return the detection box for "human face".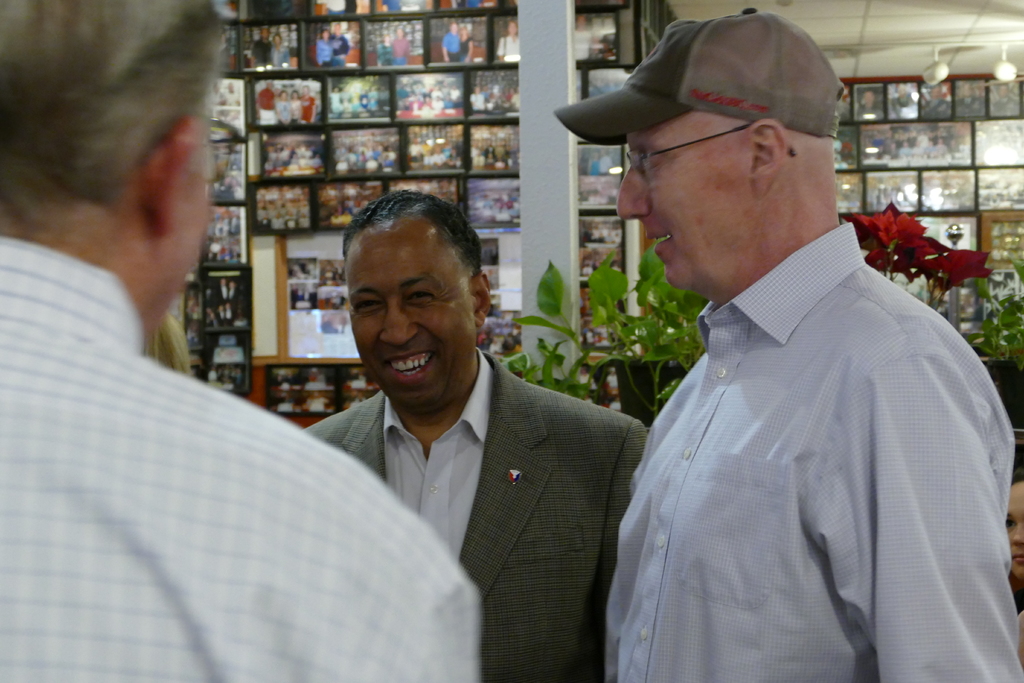
bbox(351, 227, 472, 415).
